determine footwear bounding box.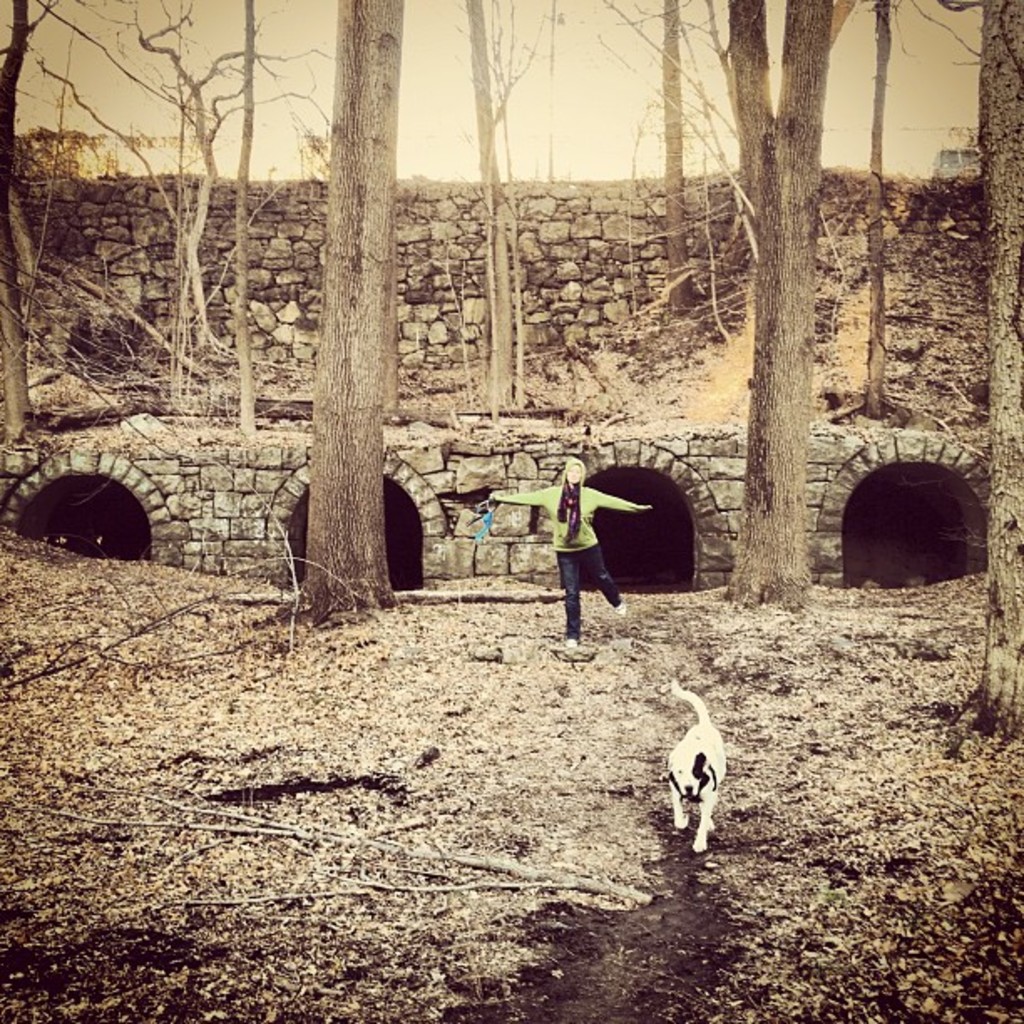
Determined: <region>562, 637, 579, 646</region>.
